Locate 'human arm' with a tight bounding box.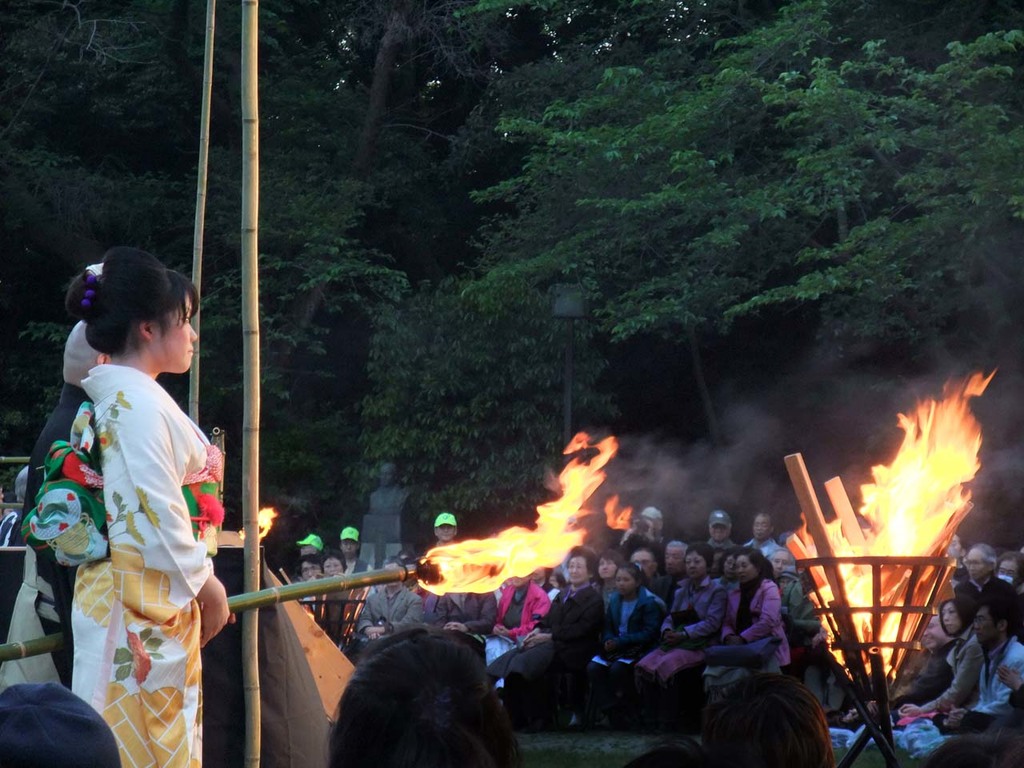
BBox(590, 592, 620, 664).
